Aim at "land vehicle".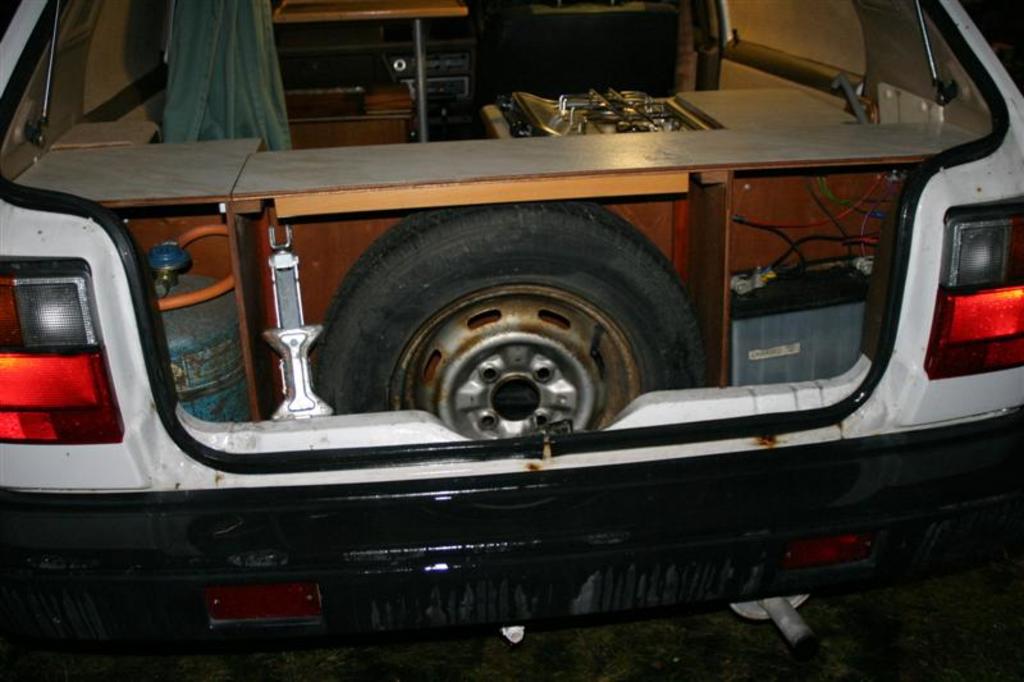
Aimed at 0/10/1023/644.
